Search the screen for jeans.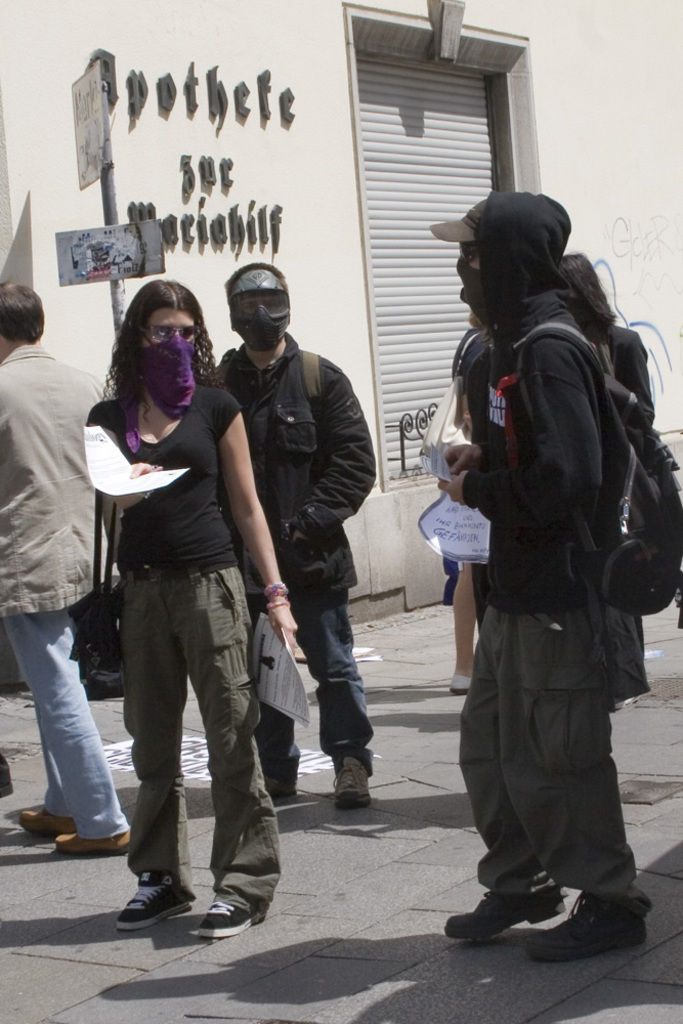
Found at x1=268 y1=597 x2=380 y2=786.
